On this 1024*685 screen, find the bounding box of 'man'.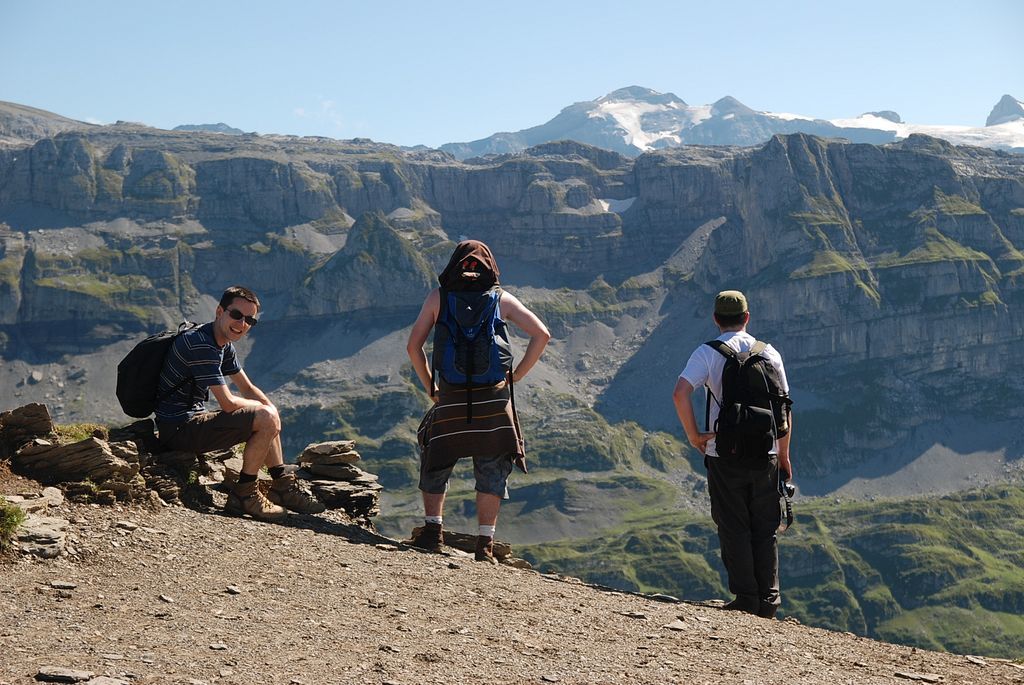
Bounding box: rect(409, 236, 549, 548).
